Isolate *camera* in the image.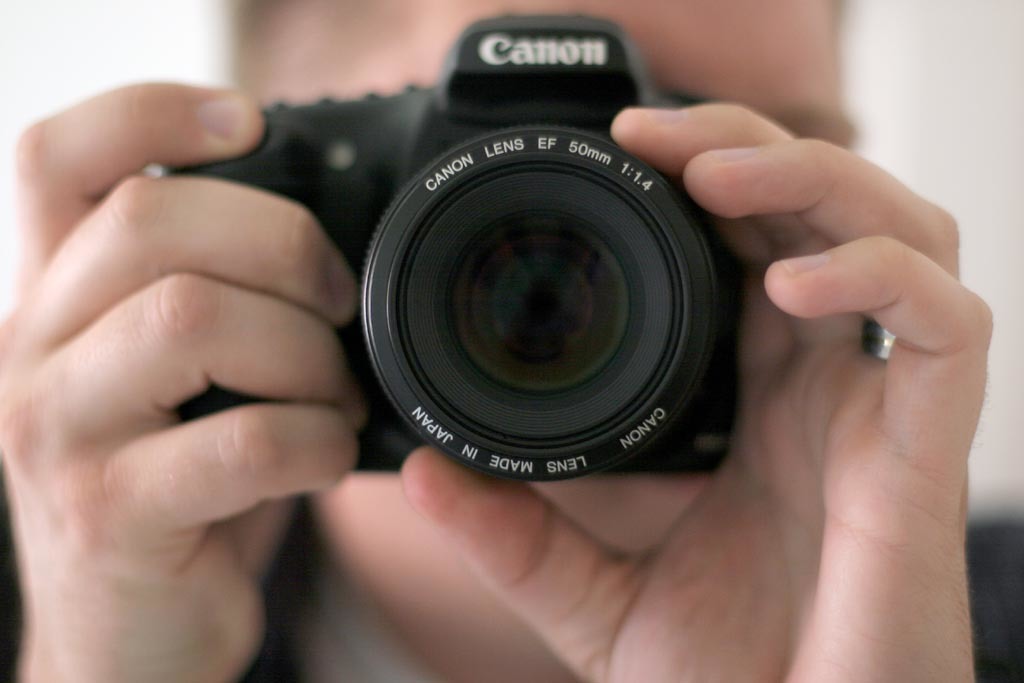
Isolated region: locate(190, 11, 757, 504).
